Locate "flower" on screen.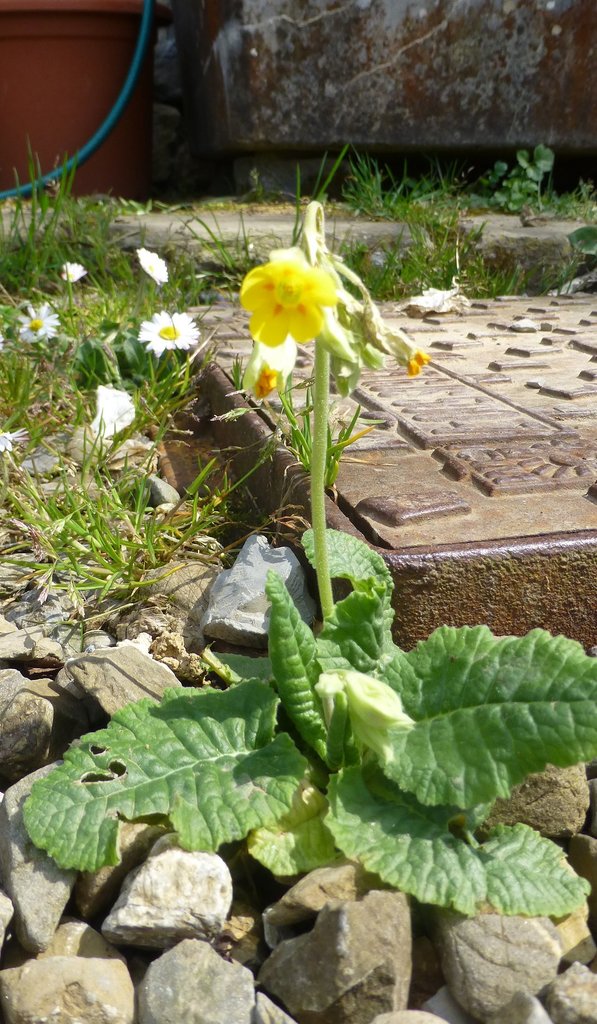
On screen at box(238, 328, 296, 415).
